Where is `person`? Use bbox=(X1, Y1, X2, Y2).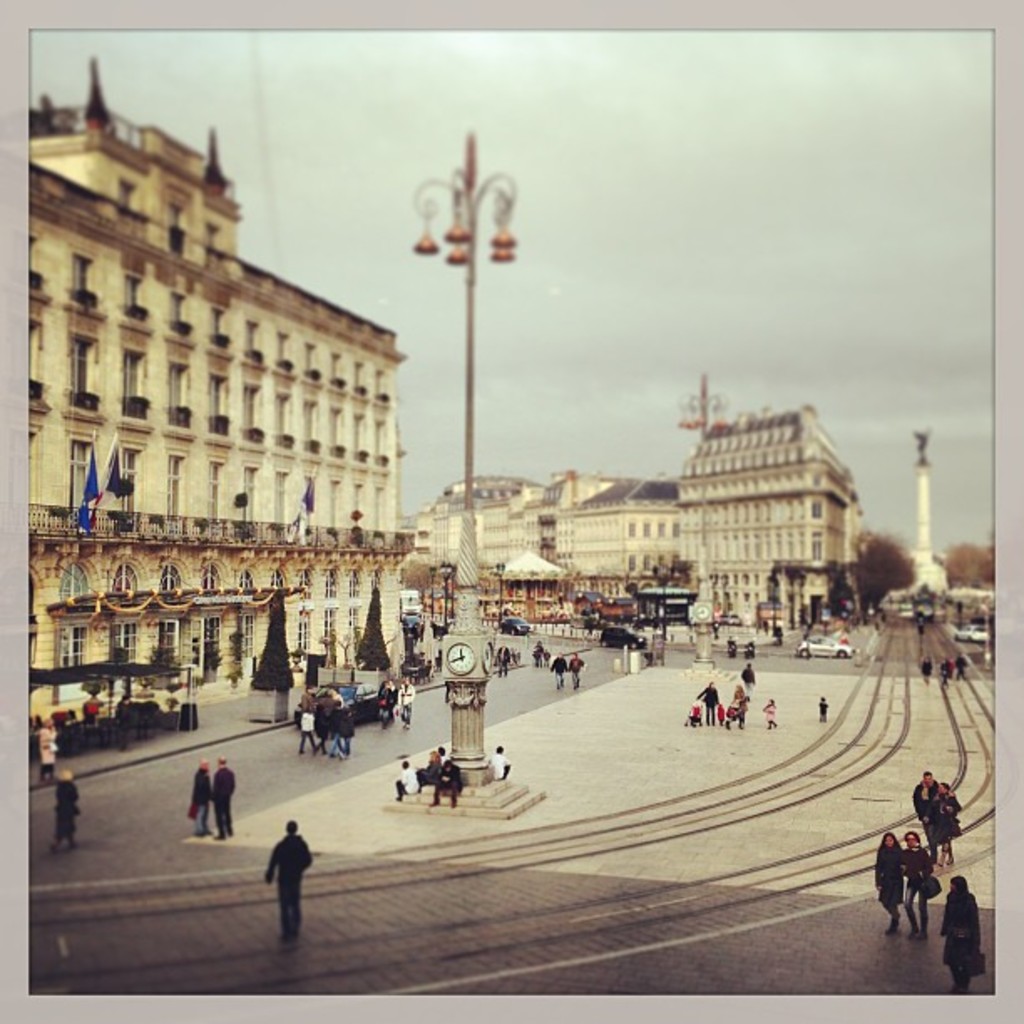
bbox=(865, 838, 914, 930).
